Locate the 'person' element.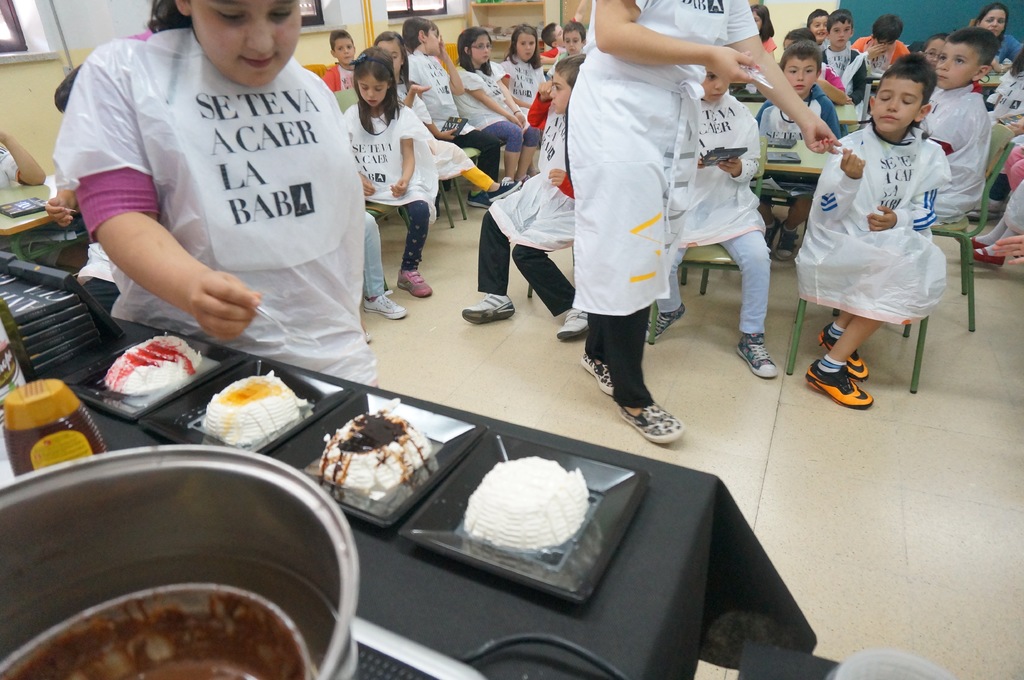
Element bbox: {"left": 531, "top": 19, "right": 566, "bottom": 77}.
